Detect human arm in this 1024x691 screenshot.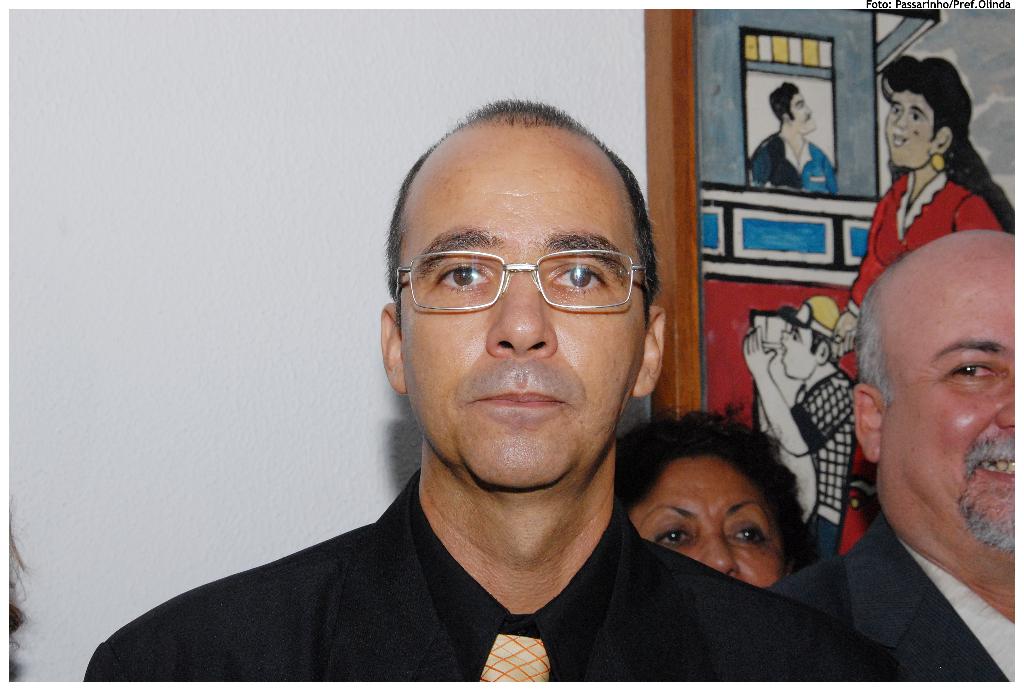
Detection: (left=752, top=143, right=772, bottom=191).
